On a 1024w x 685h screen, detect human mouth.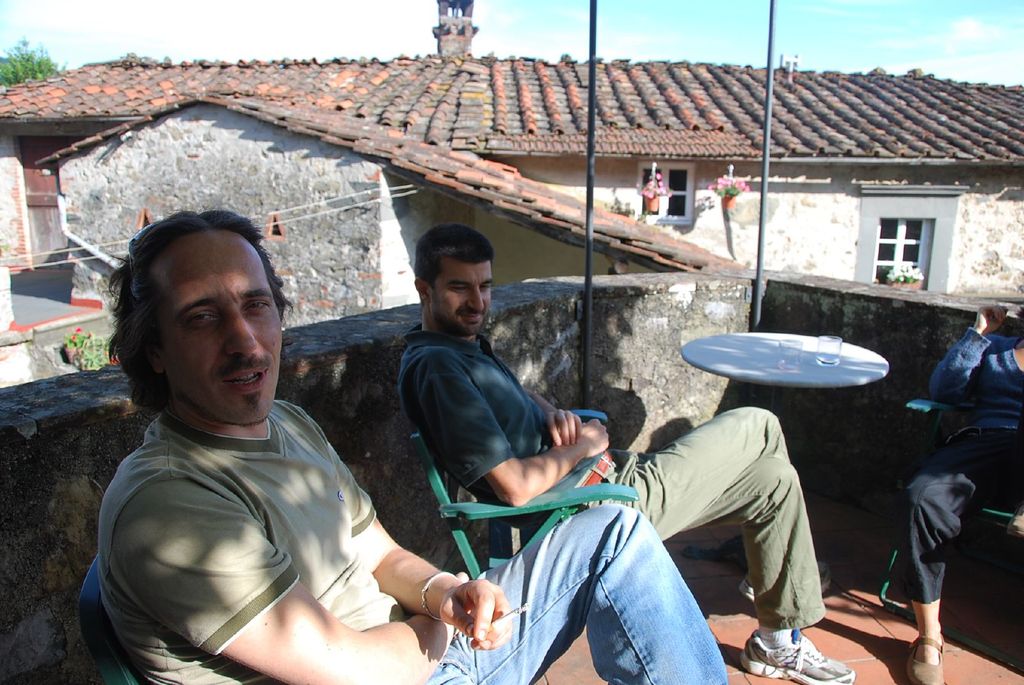
(x1=218, y1=358, x2=272, y2=396).
